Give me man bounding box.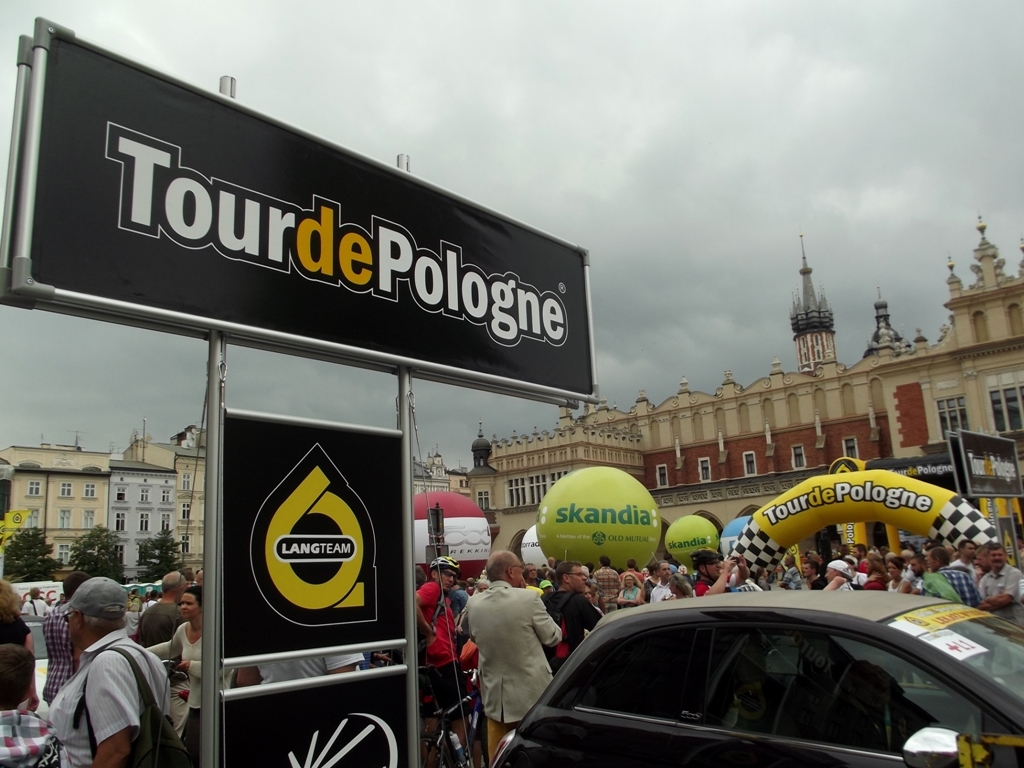
125, 588, 139, 639.
